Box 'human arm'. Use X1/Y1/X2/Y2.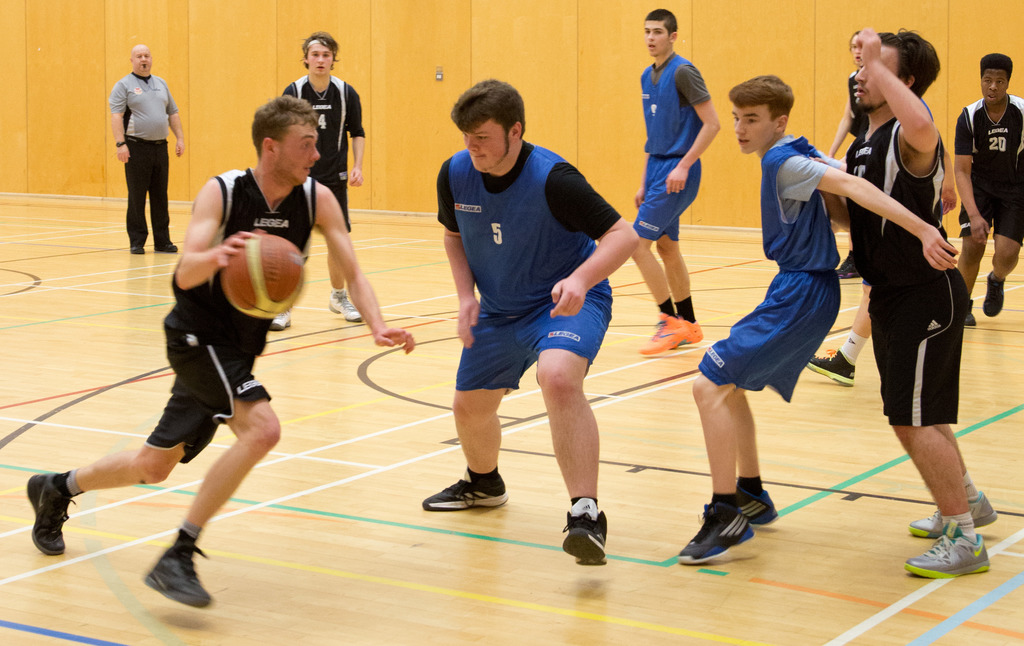
164/82/187/160.
